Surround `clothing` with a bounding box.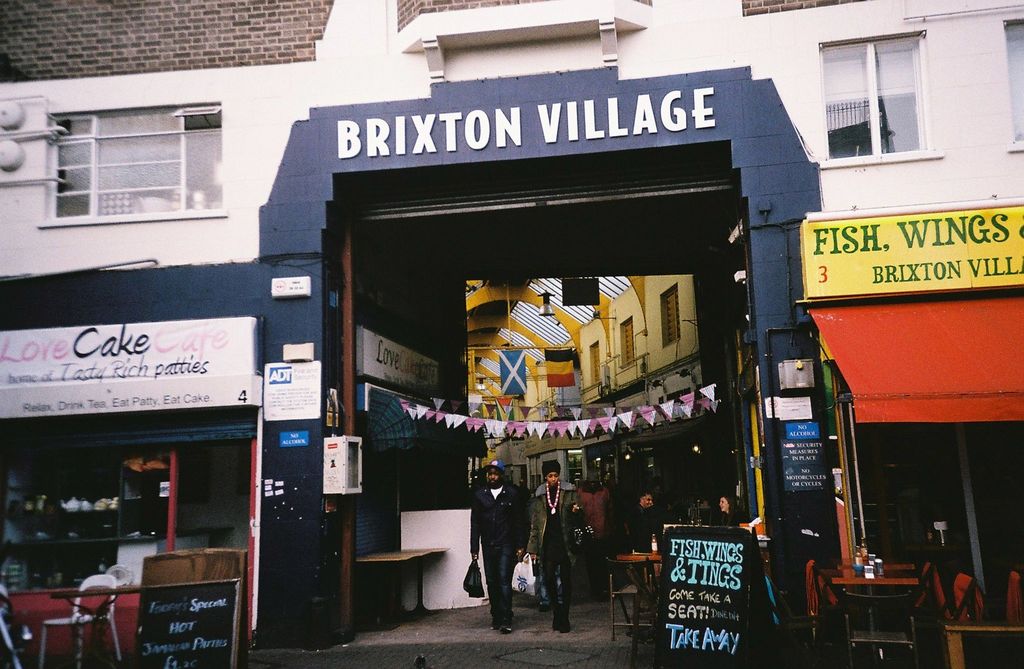
rect(582, 486, 618, 538).
